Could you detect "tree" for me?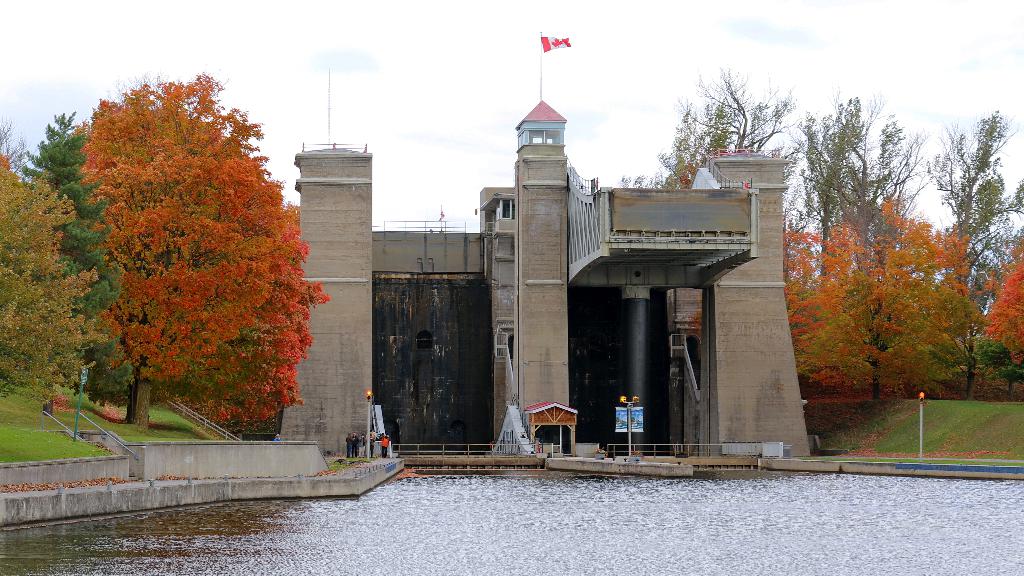
Detection result: (left=982, top=240, right=1023, bottom=393).
